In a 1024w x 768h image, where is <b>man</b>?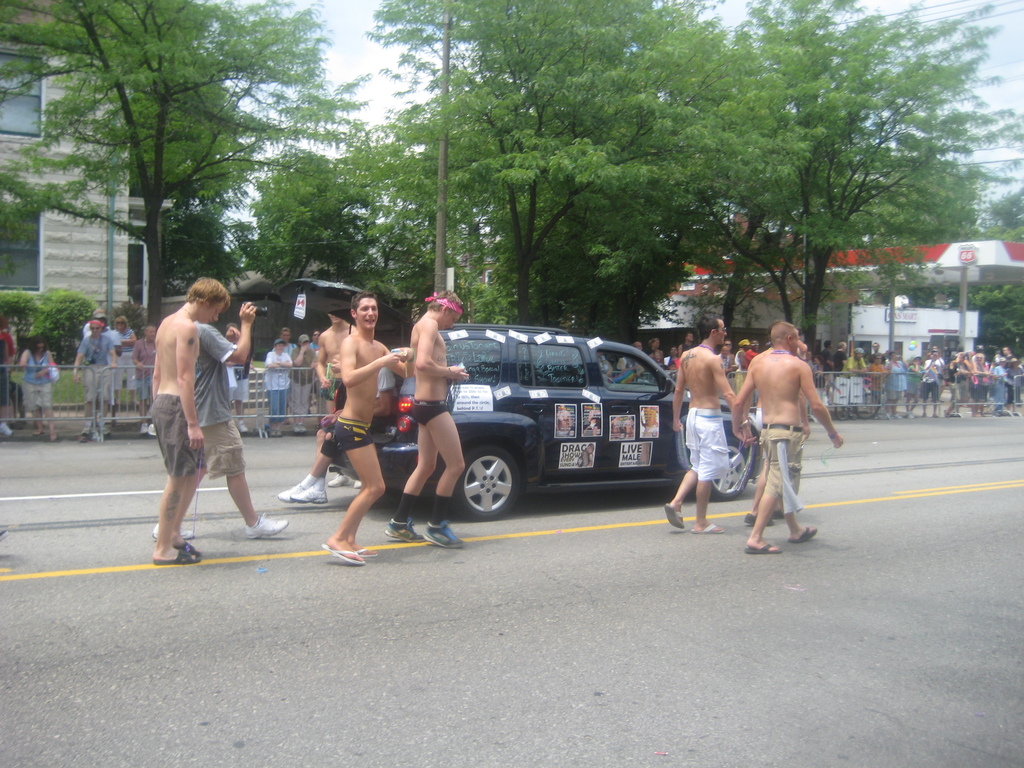
290, 337, 320, 430.
